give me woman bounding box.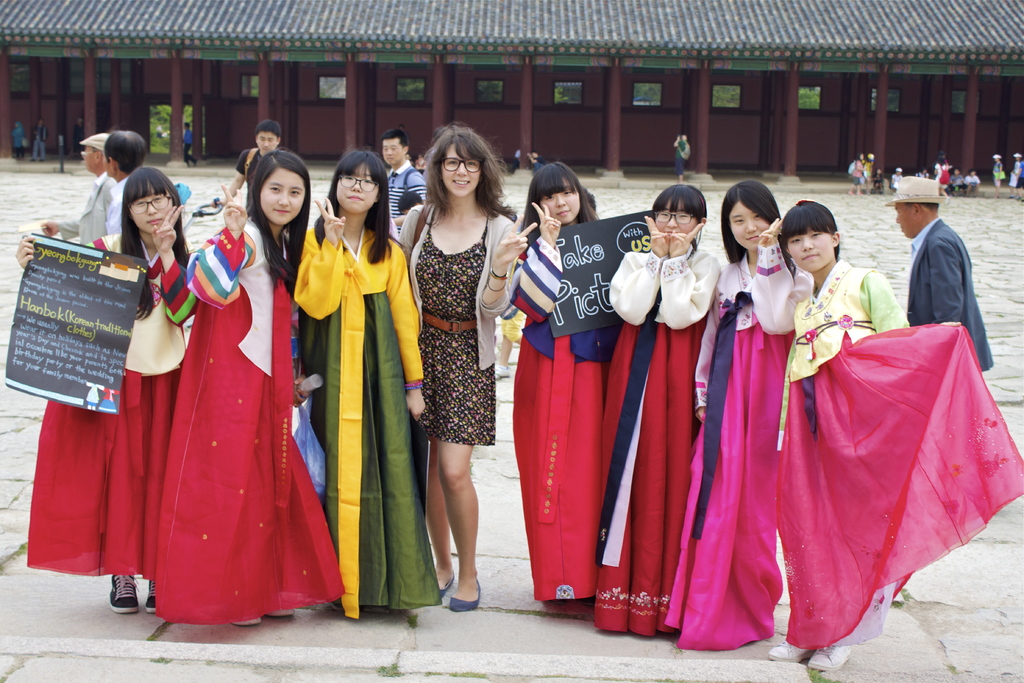
394, 124, 525, 613.
